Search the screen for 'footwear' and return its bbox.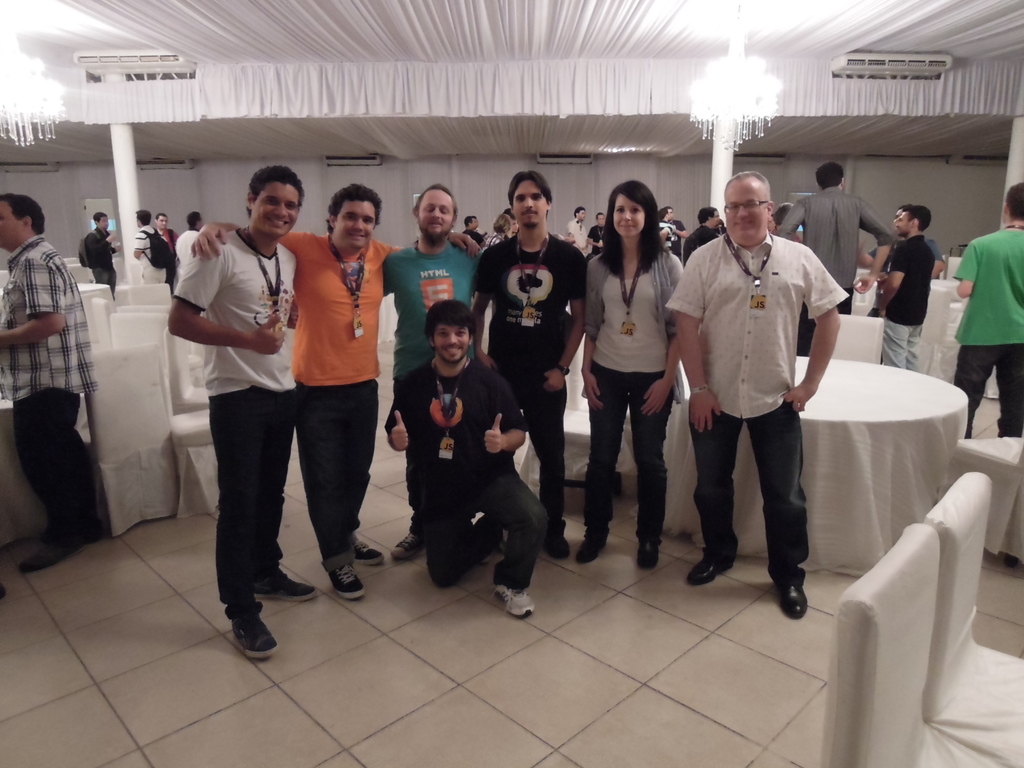
Found: (x1=778, y1=566, x2=815, y2=626).
